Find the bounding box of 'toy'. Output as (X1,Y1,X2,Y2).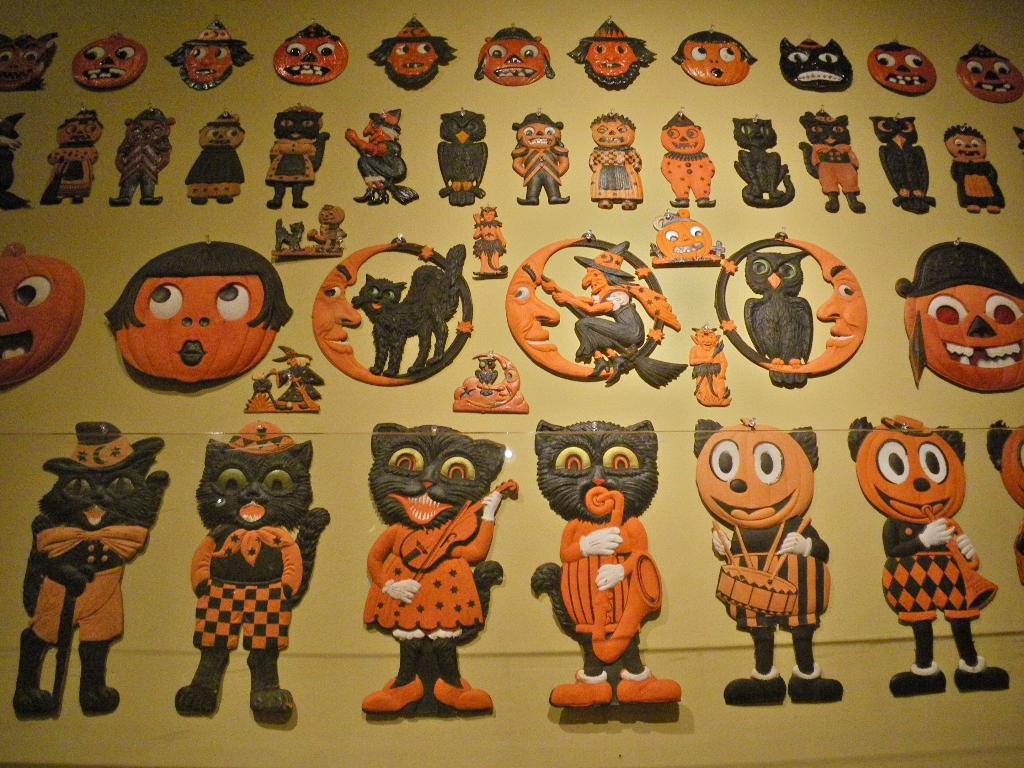
(508,110,575,204).
